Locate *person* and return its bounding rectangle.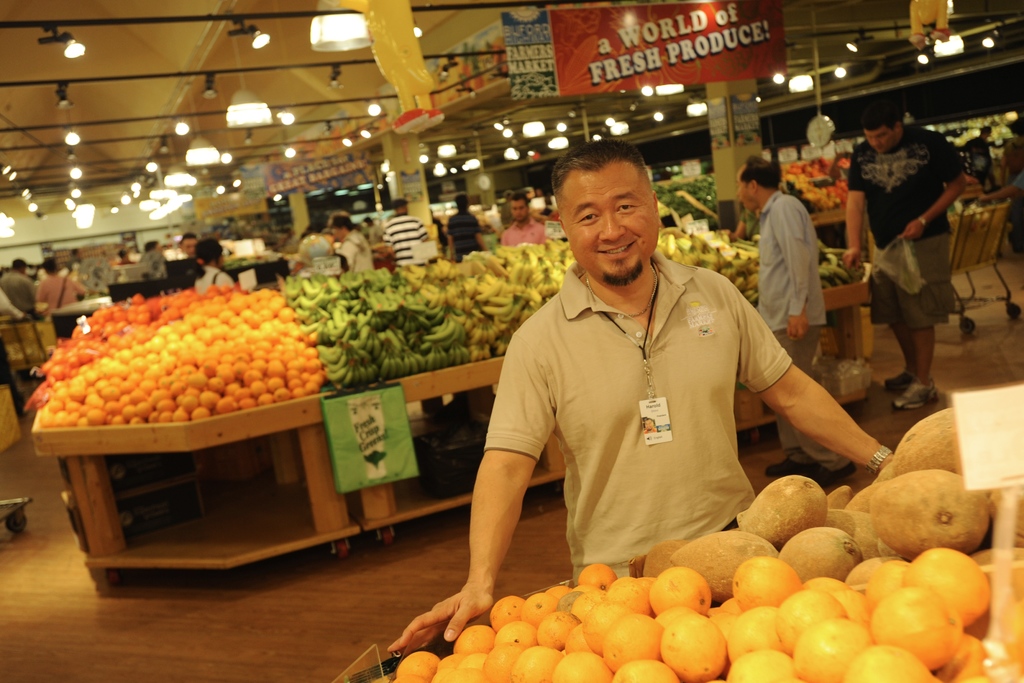
pyautogui.locateOnScreen(998, 118, 1022, 232).
